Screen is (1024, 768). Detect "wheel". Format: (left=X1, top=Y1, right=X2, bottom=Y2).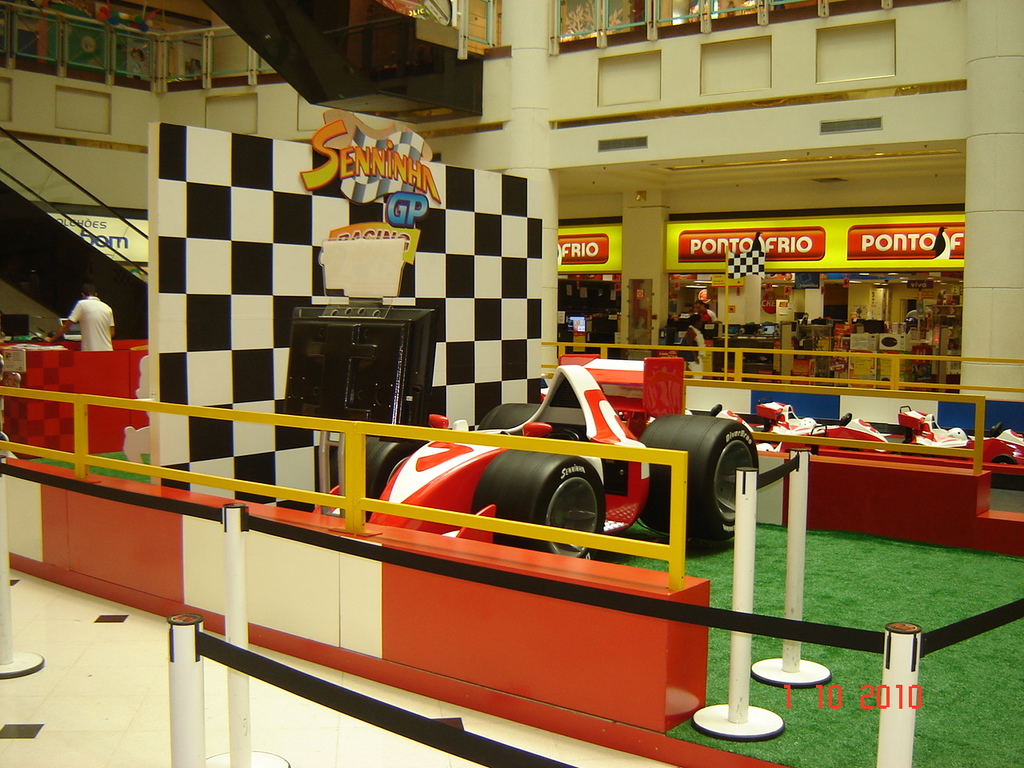
(left=478, top=446, right=610, bottom=570).
